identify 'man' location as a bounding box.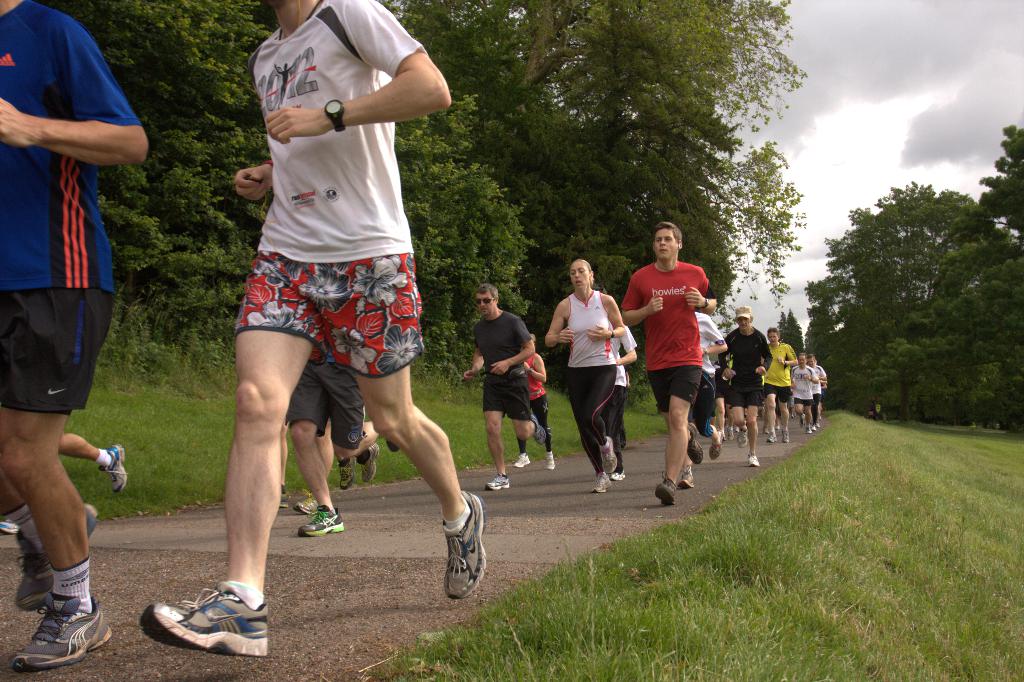
l=175, t=13, r=471, b=597.
